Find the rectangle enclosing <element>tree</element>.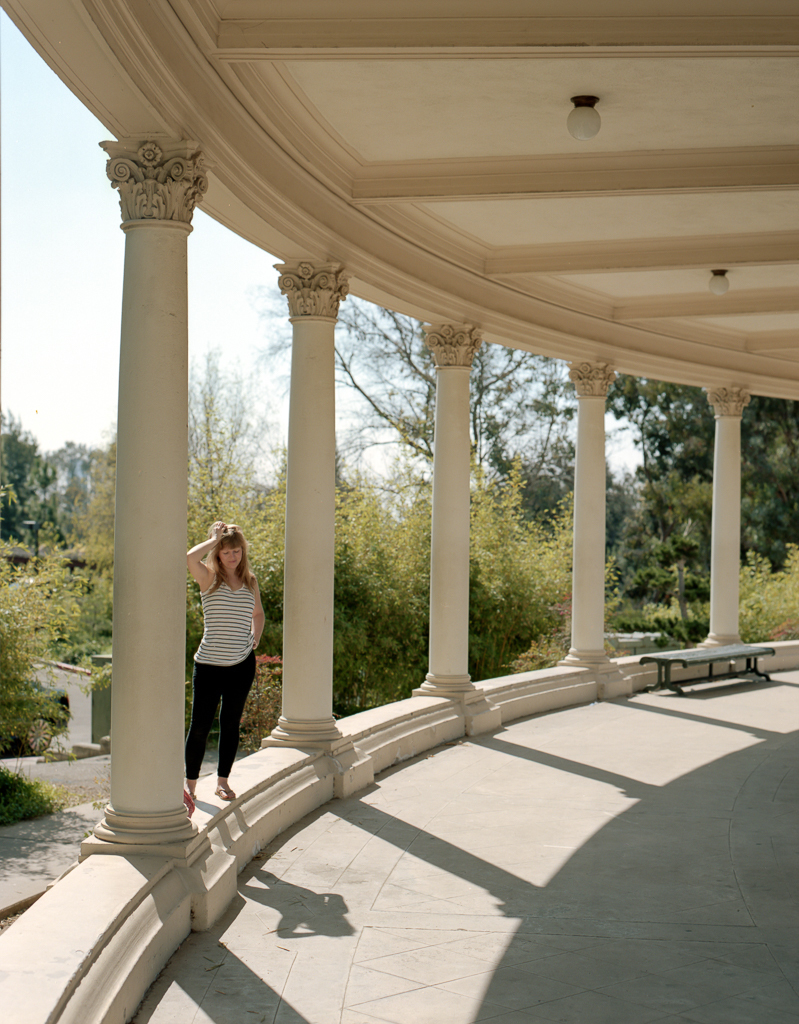
<bbox>0, 402, 51, 542</bbox>.
